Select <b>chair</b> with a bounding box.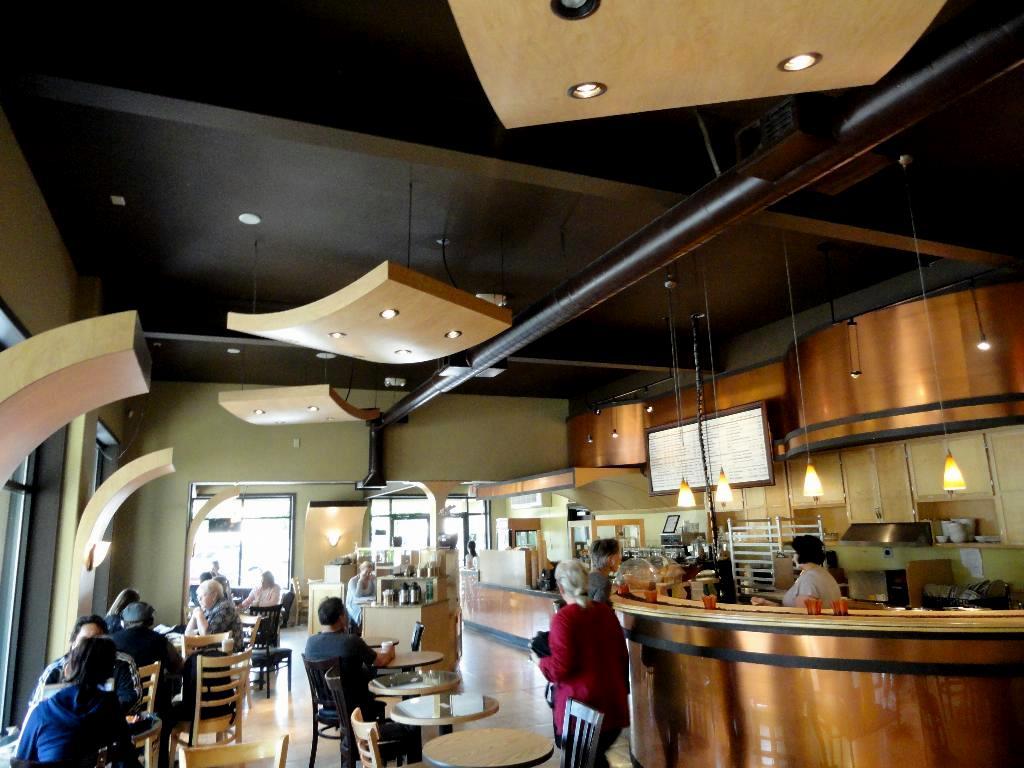
x1=232, y1=613, x2=259, y2=656.
